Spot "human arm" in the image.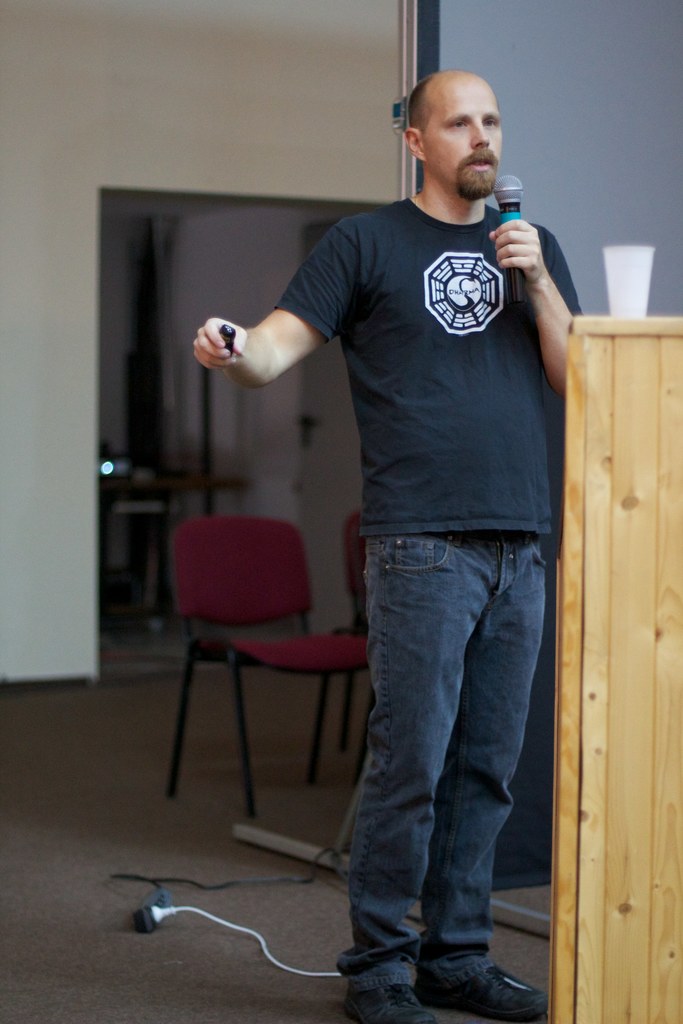
"human arm" found at (left=492, top=202, right=594, bottom=416).
